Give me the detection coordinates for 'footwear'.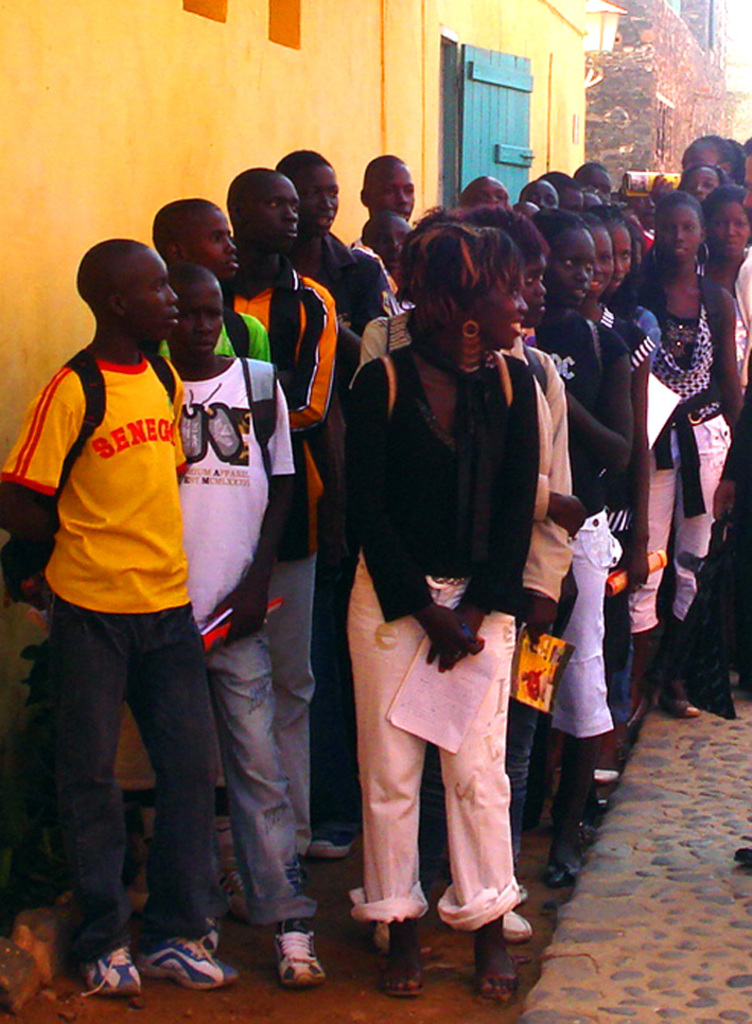
detection(274, 906, 327, 987).
